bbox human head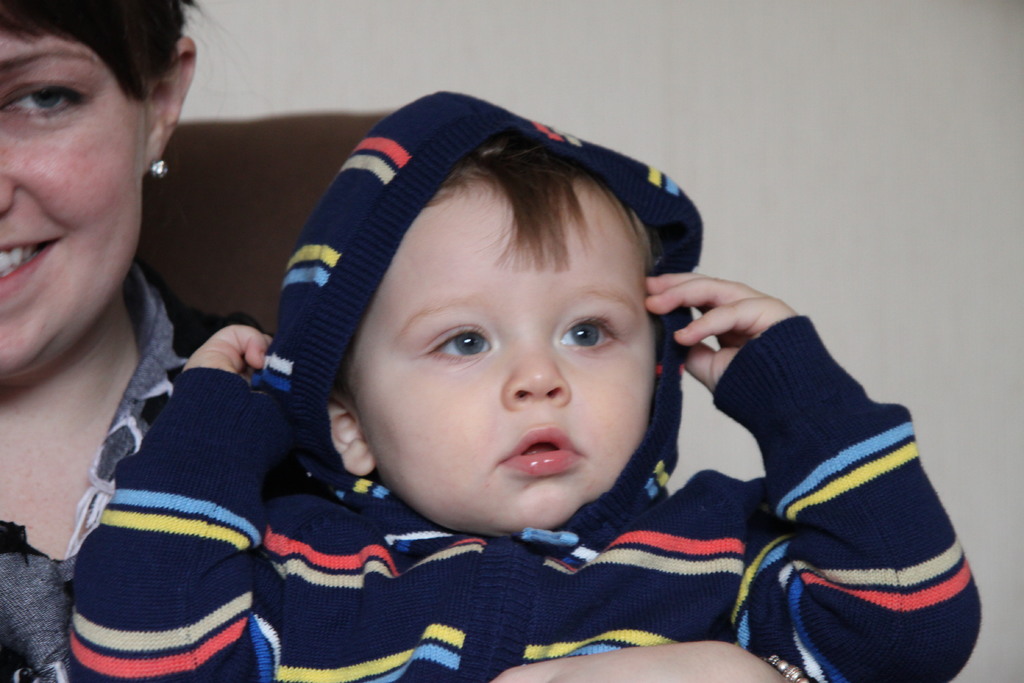
x1=273, y1=85, x2=707, y2=539
